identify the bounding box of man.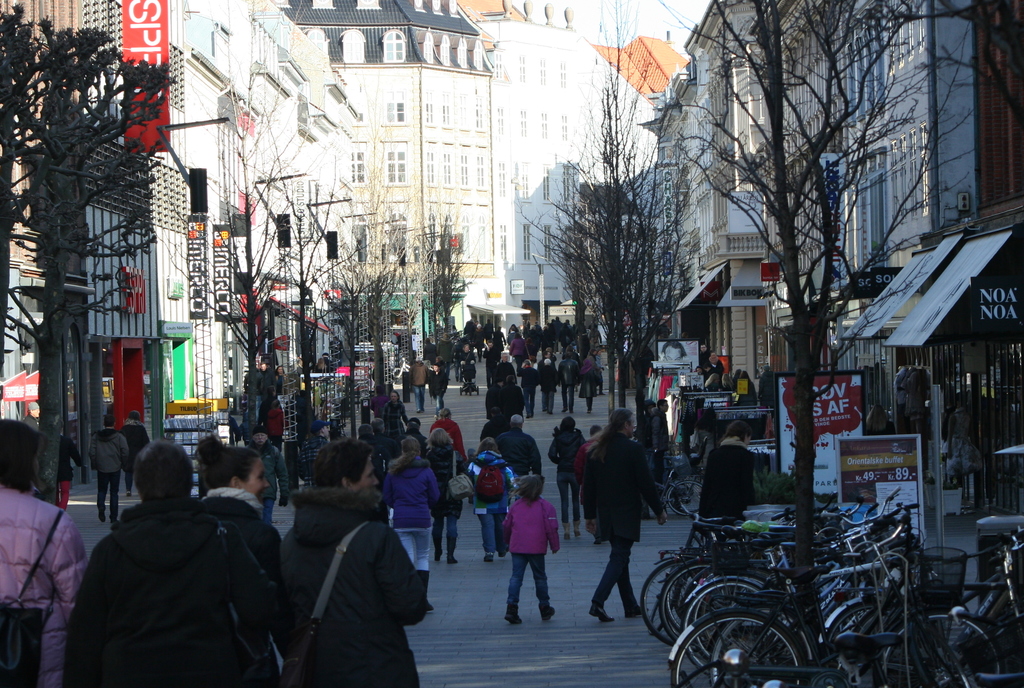
region(242, 428, 294, 519).
